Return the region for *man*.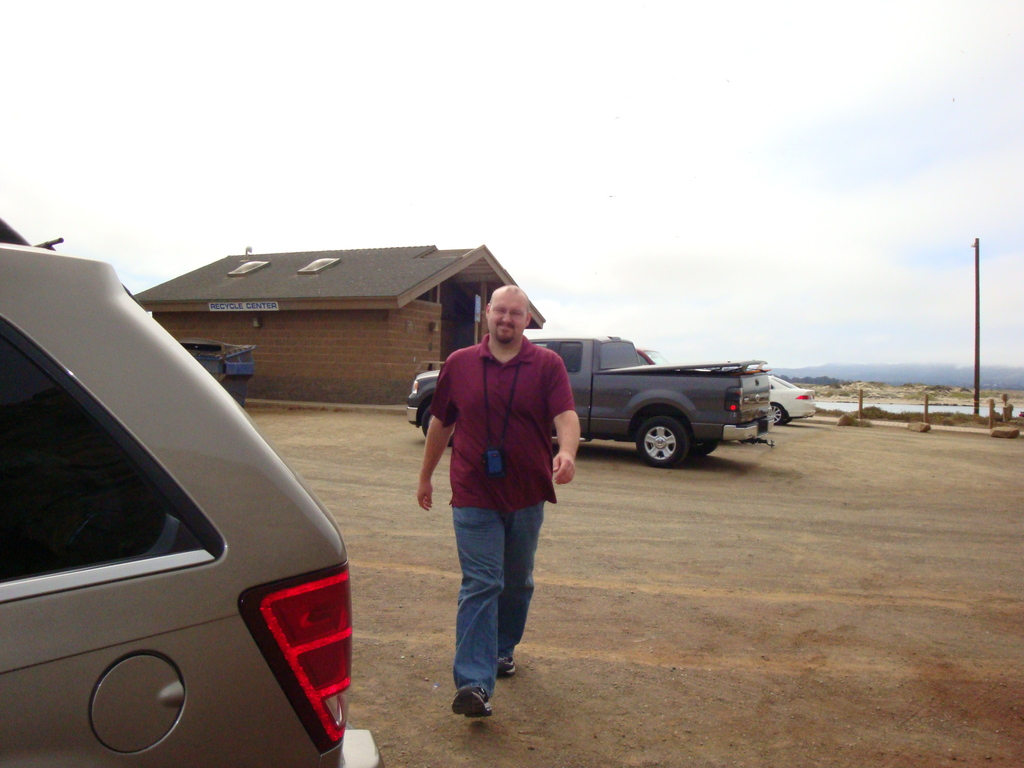
rect(409, 299, 575, 704).
